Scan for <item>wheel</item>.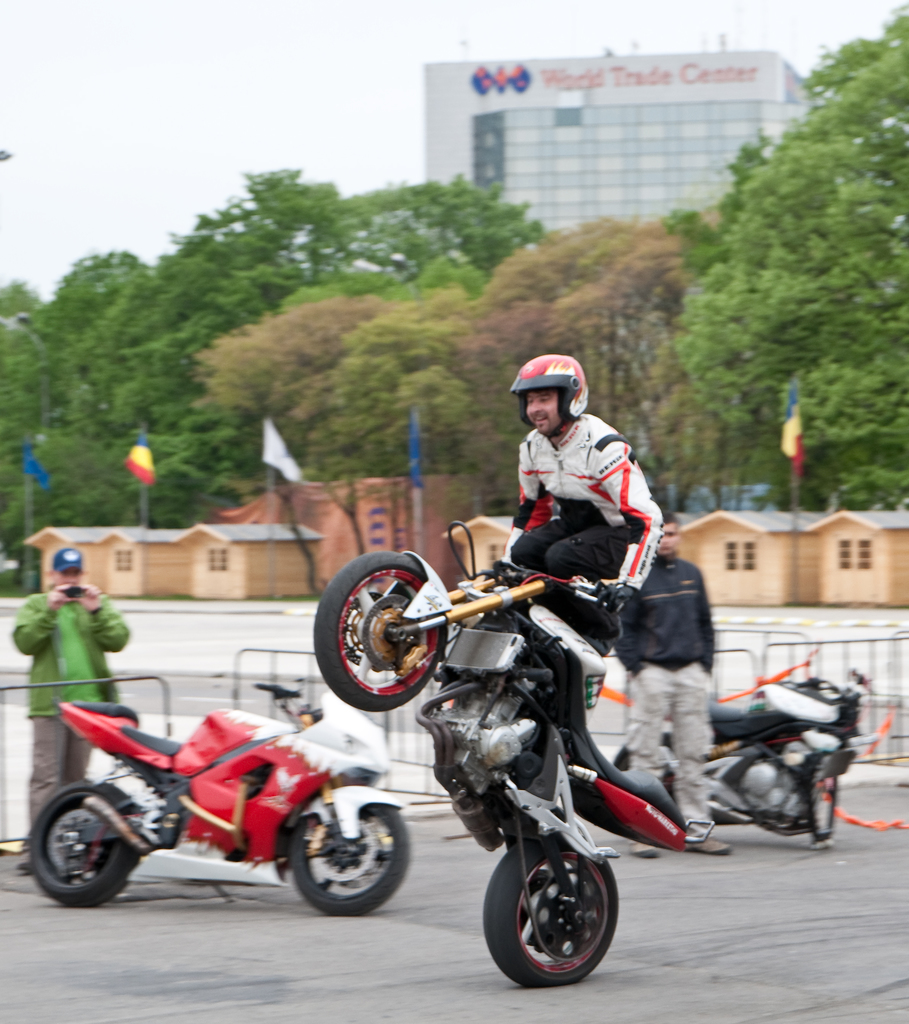
Scan result: bbox(493, 851, 621, 983).
